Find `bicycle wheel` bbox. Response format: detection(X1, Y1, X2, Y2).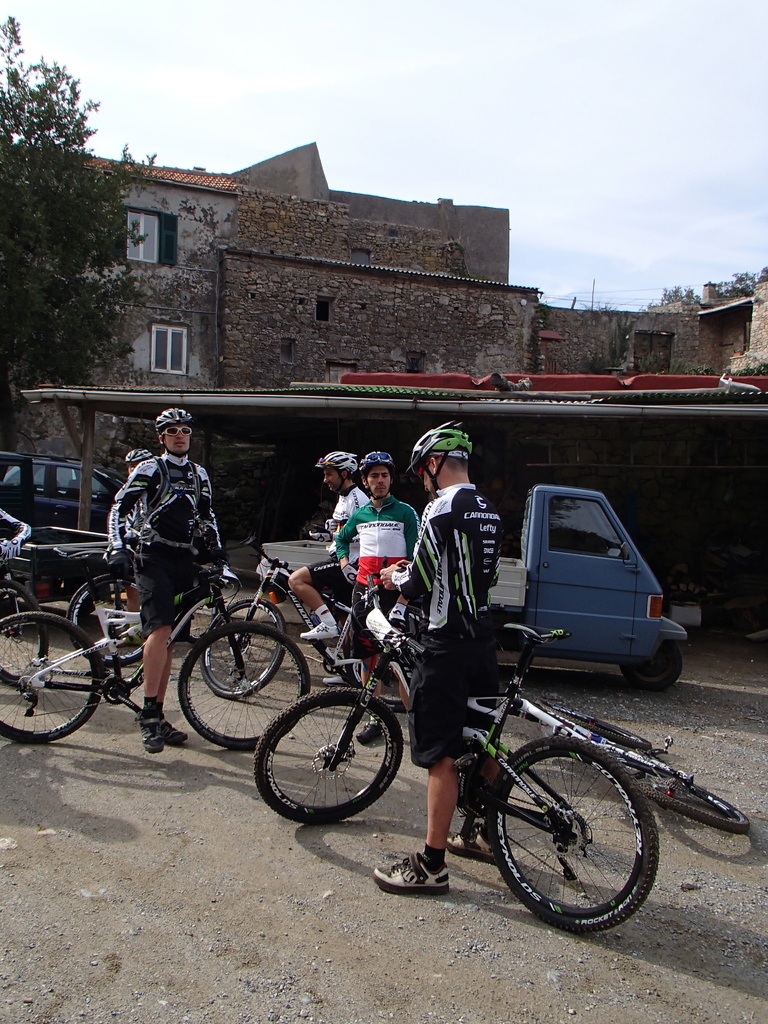
detection(480, 731, 655, 932).
